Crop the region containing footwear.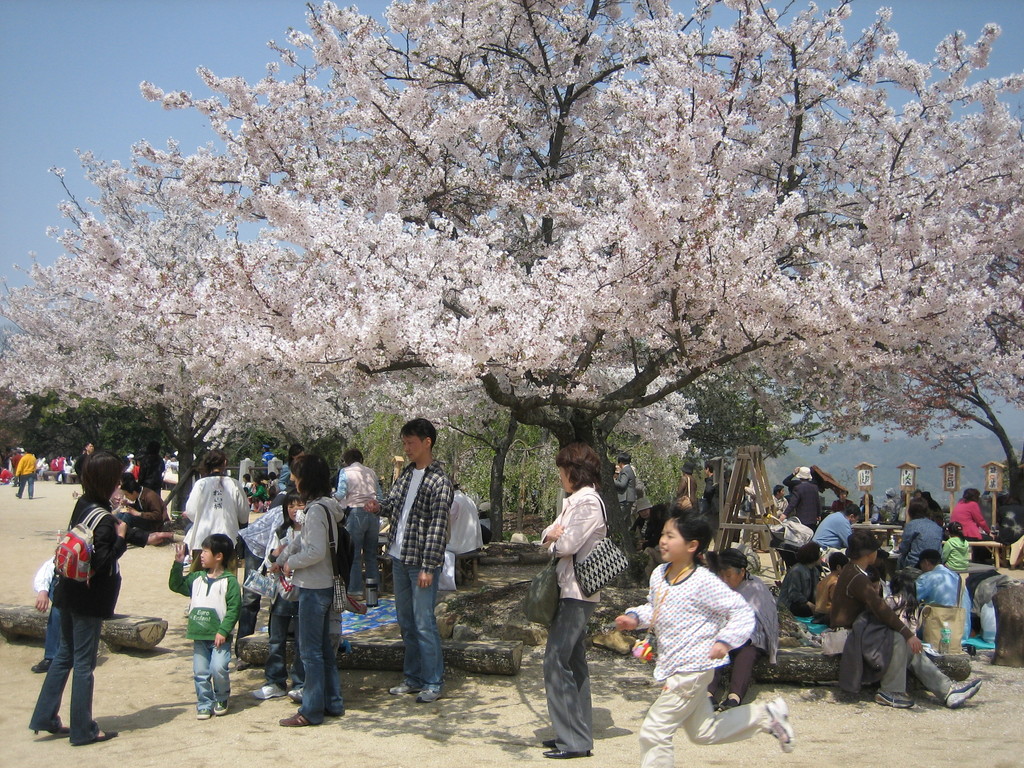
Crop region: box=[36, 723, 72, 742].
